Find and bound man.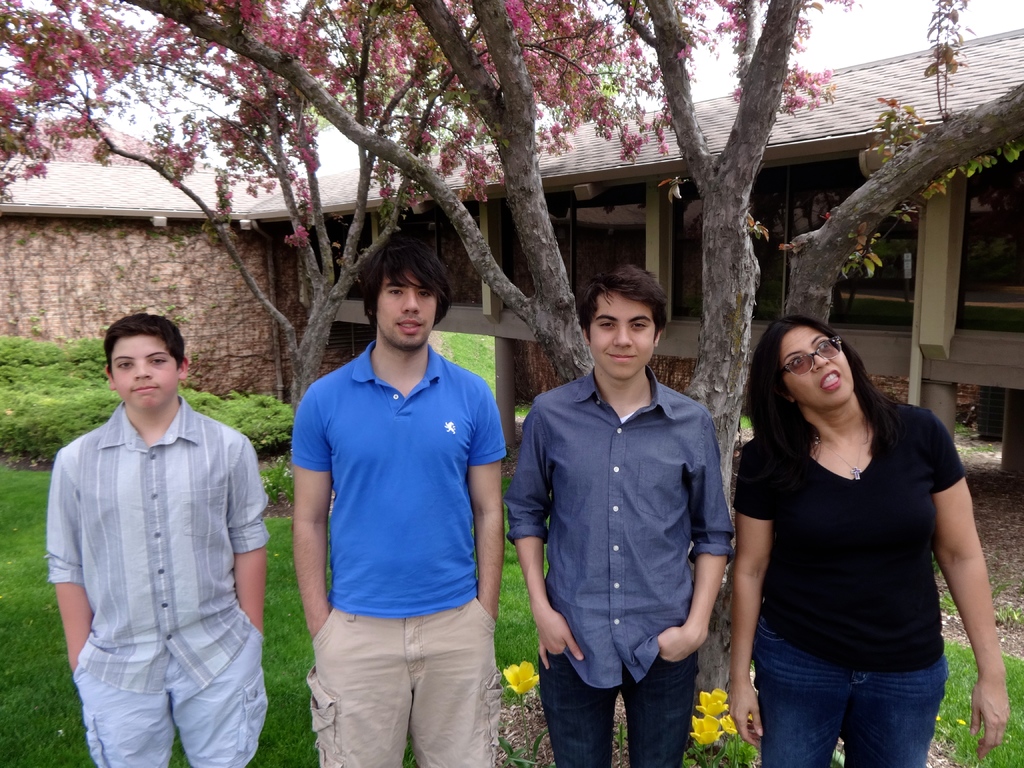
Bound: [502,265,758,767].
